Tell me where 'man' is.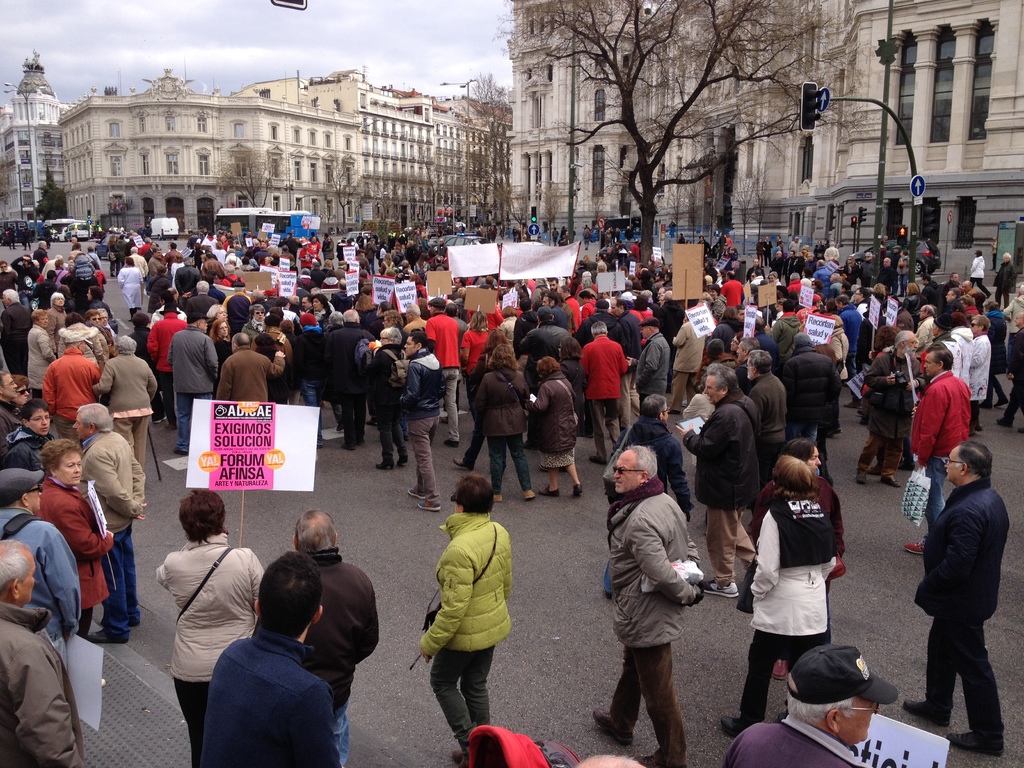
'man' is at [0, 372, 17, 442].
